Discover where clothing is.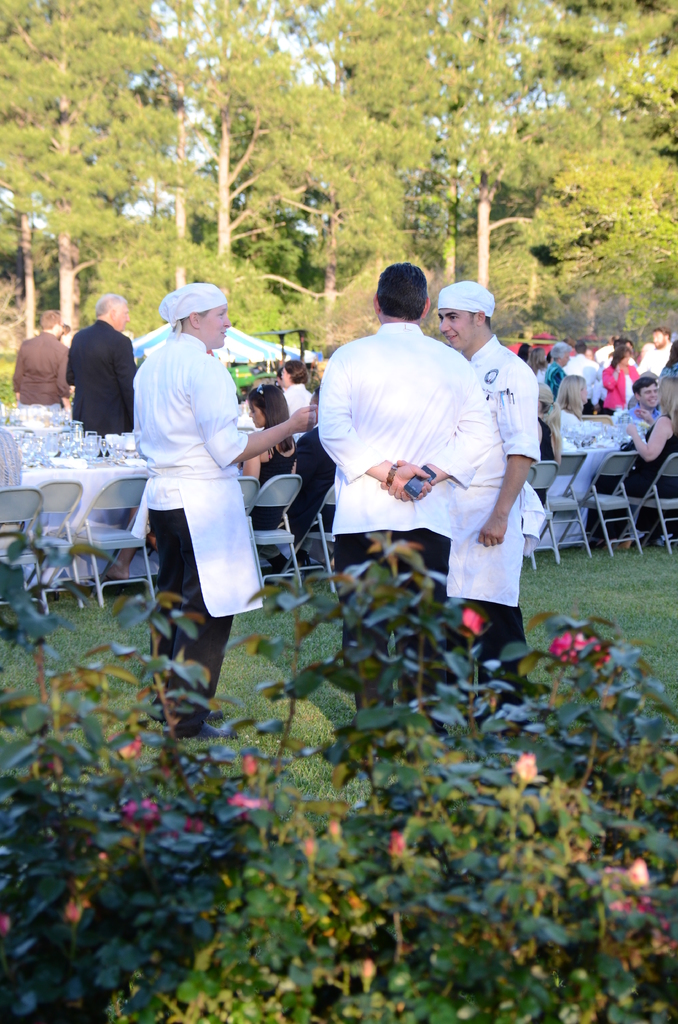
Discovered at crop(9, 324, 72, 420).
